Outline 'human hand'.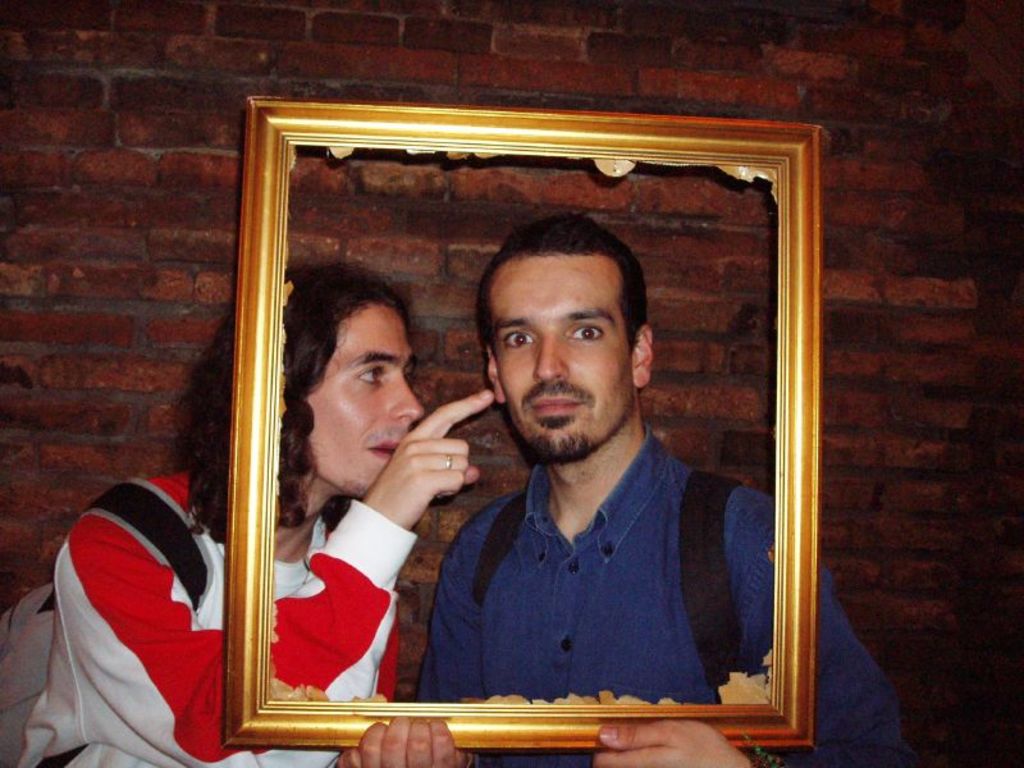
Outline: 333 717 470 767.
